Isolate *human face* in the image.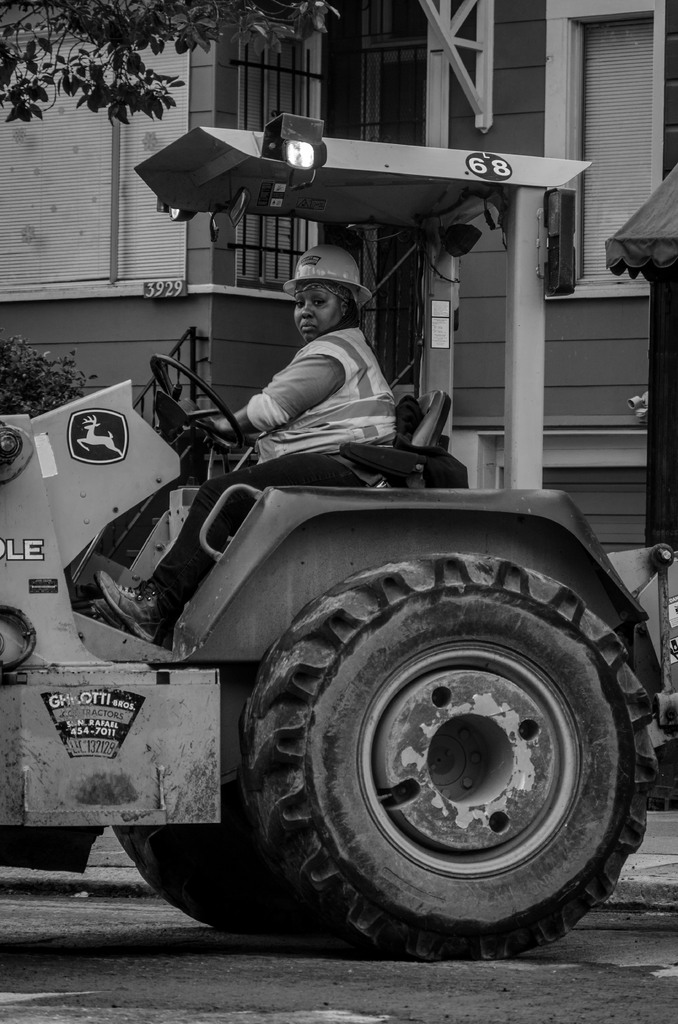
Isolated region: [293, 287, 339, 339].
